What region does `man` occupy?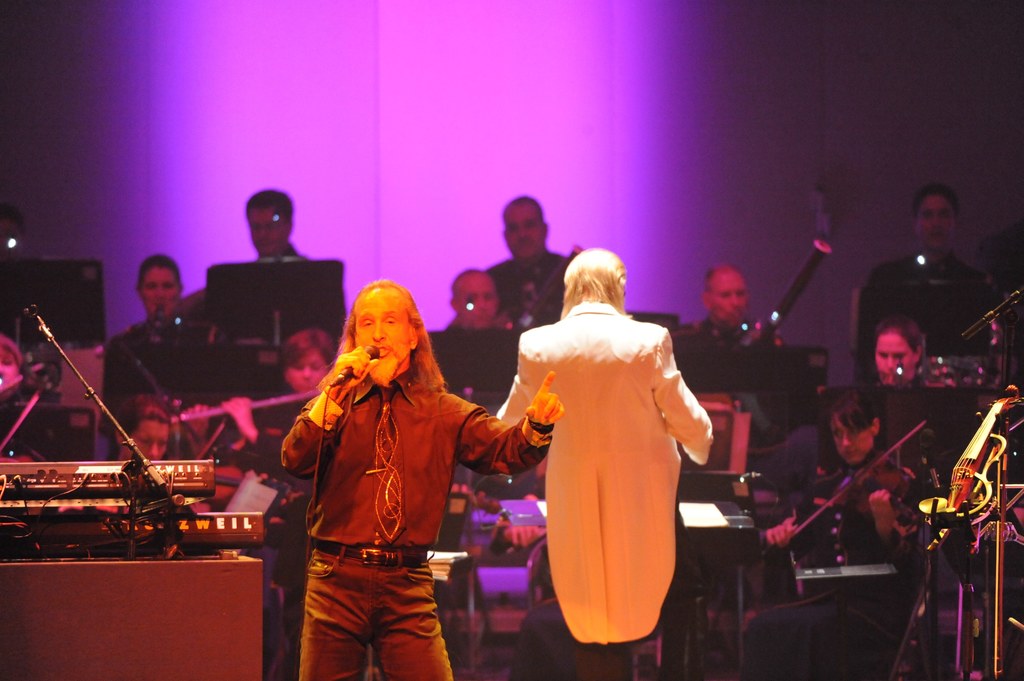
[x1=855, y1=182, x2=1004, y2=356].
